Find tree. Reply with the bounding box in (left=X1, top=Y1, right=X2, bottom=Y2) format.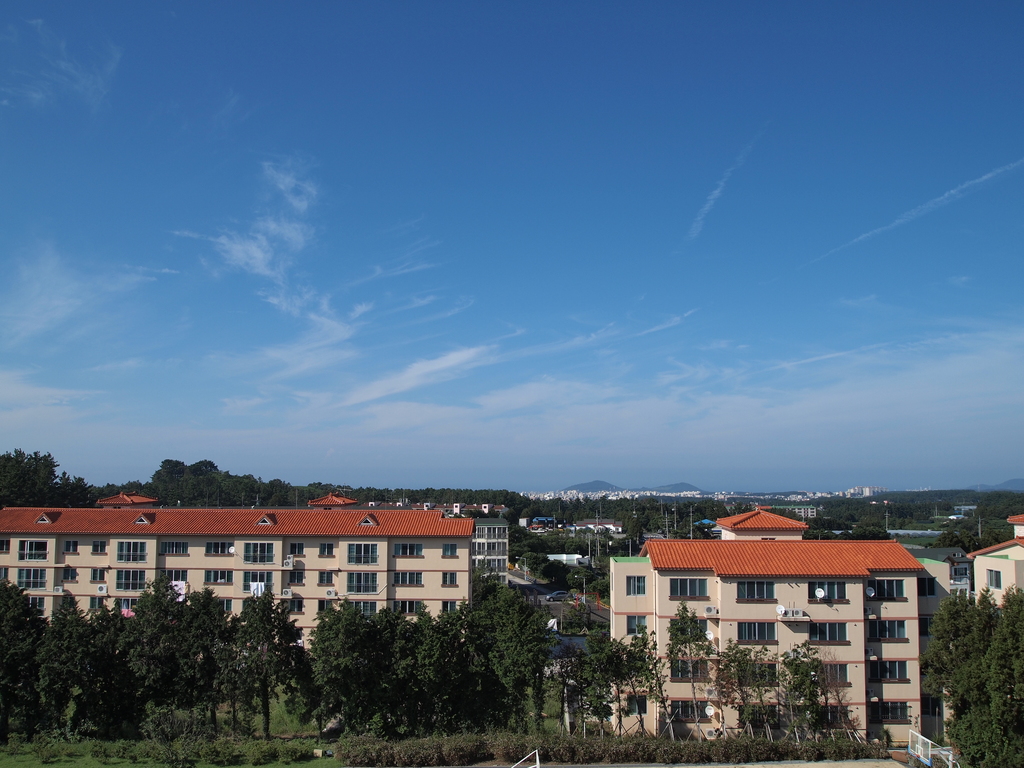
(left=413, top=604, right=467, bottom=725).
